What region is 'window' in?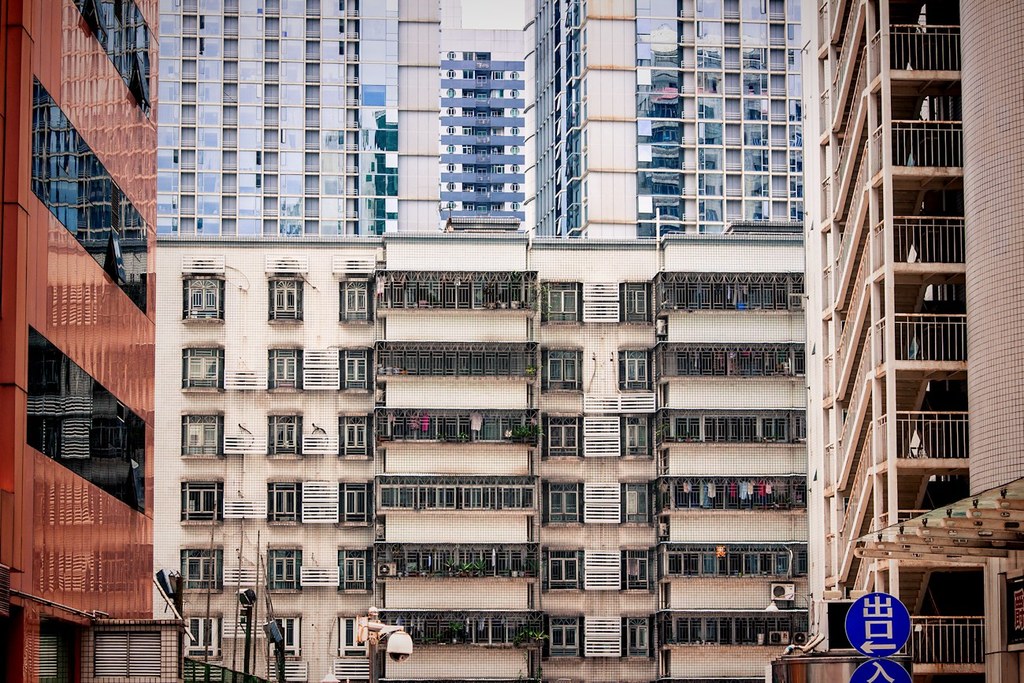
select_region(337, 347, 377, 399).
